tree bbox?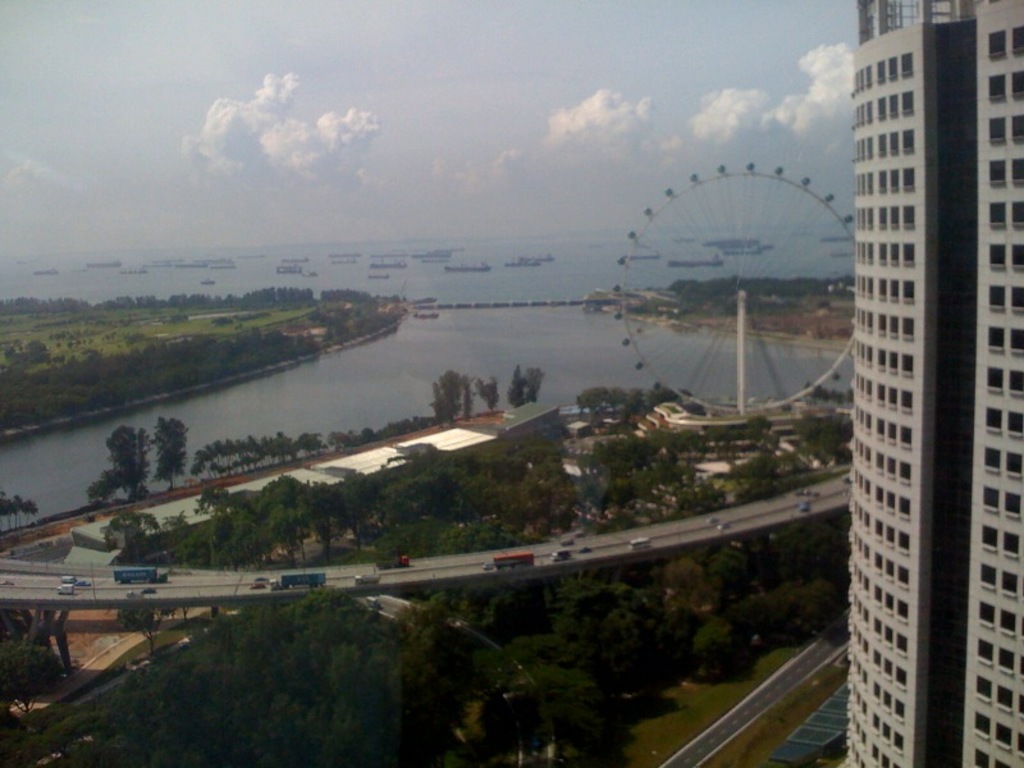
<box>434,422,575,550</box>
